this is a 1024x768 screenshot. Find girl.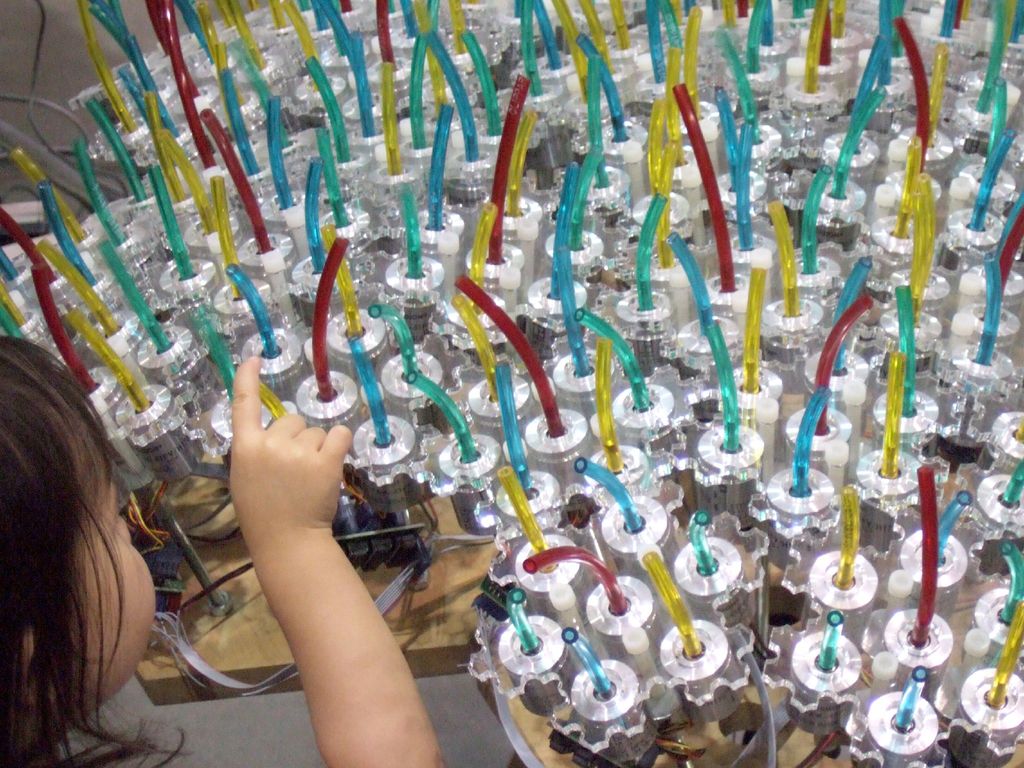
Bounding box: pyautogui.locateOnScreen(1, 319, 453, 767).
